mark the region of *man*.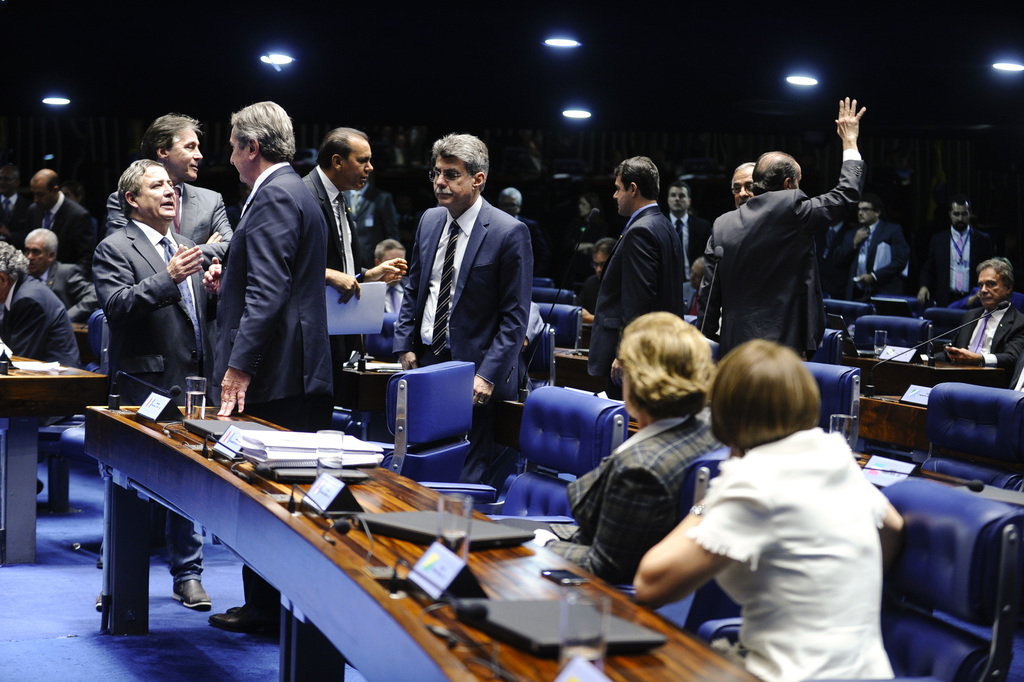
Region: select_region(943, 257, 1023, 381).
